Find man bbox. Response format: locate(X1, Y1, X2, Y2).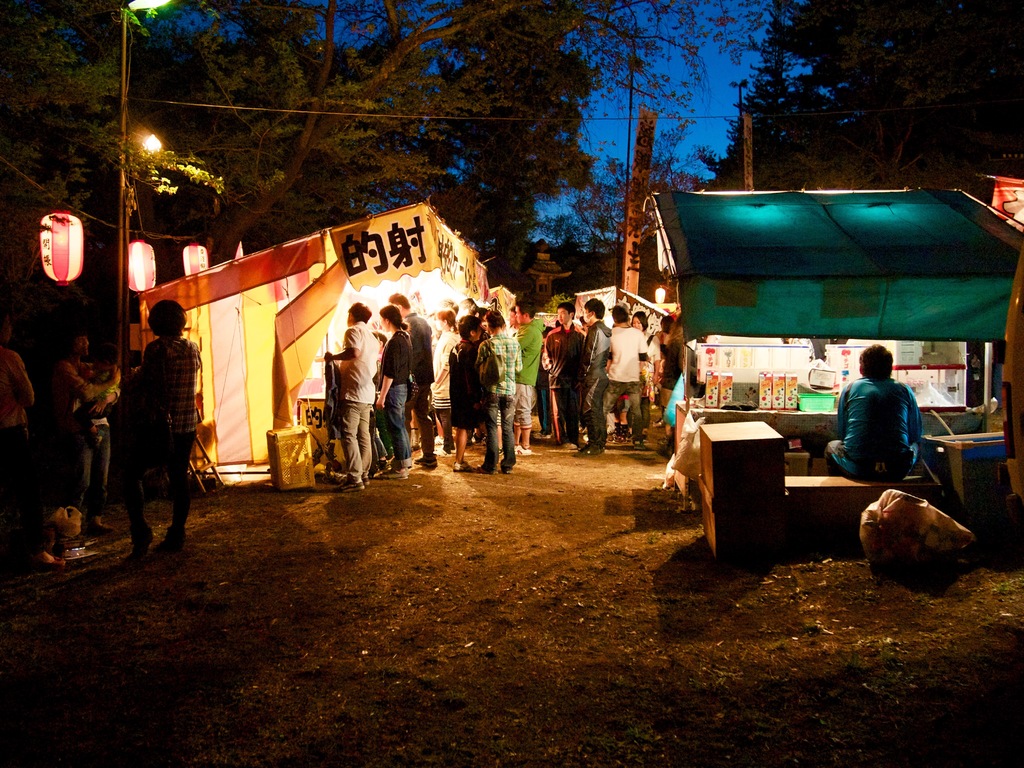
locate(448, 294, 489, 421).
